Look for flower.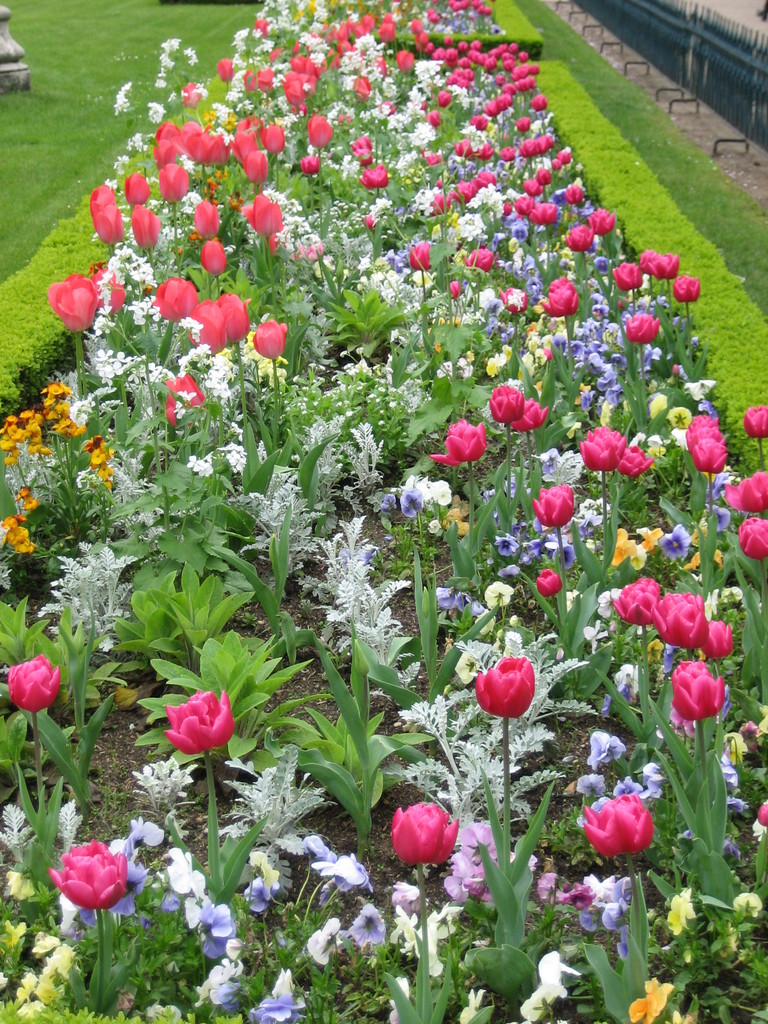
Found: bbox=(474, 652, 534, 719).
